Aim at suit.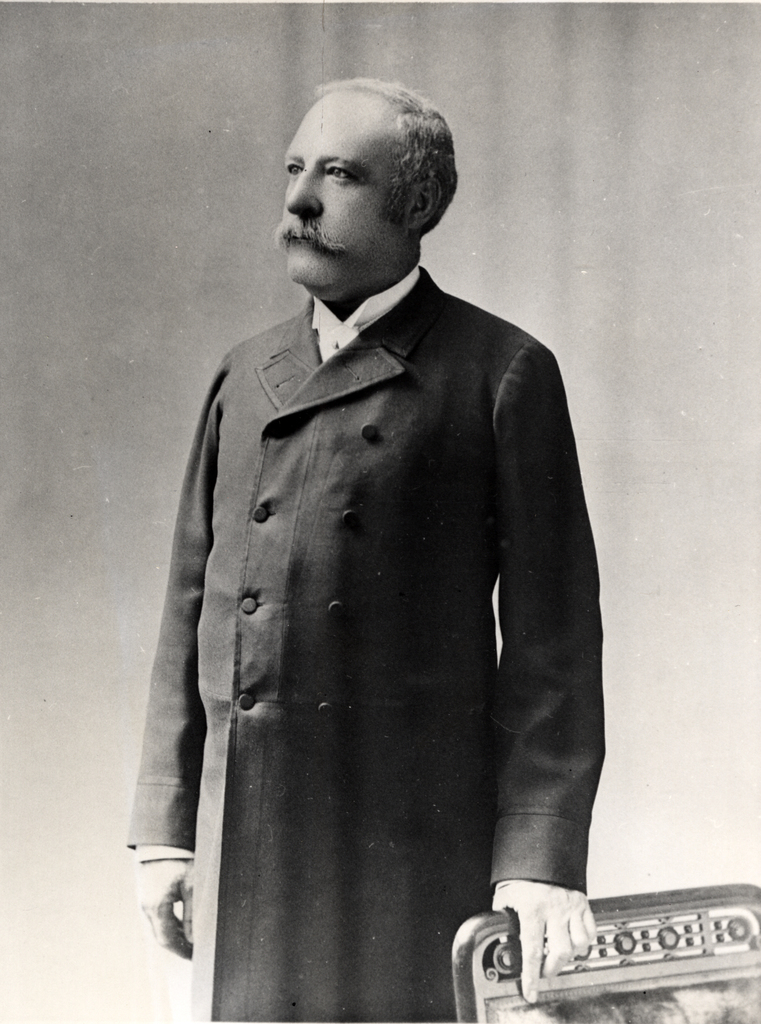
Aimed at region(145, 291, 654, 1008).
